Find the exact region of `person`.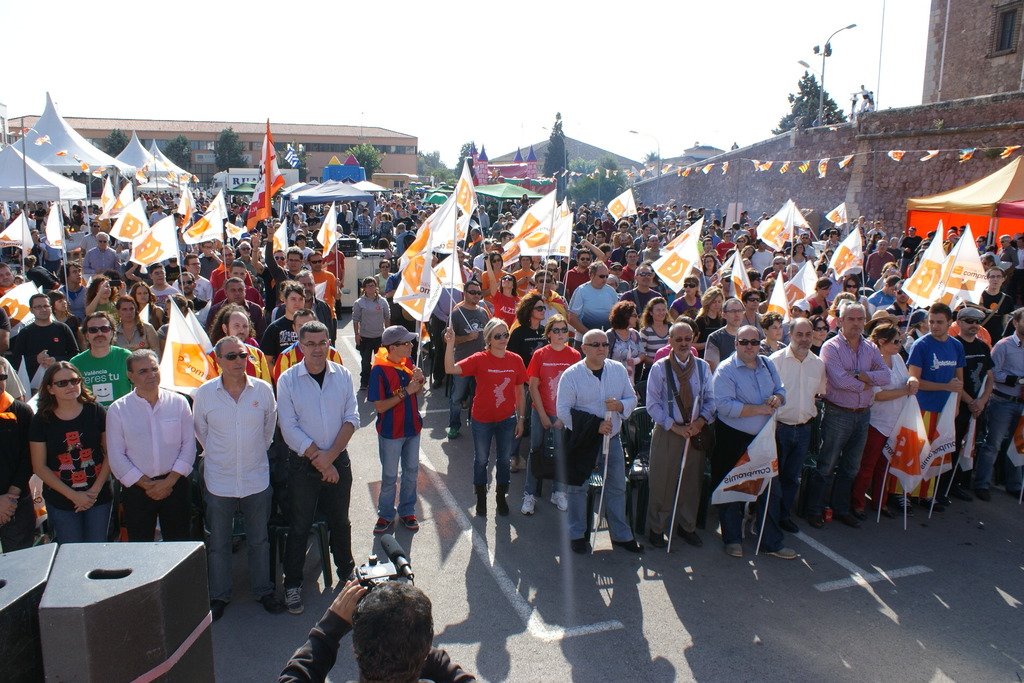
Exact region: left=143, top=261, right=175, bottom=308.
